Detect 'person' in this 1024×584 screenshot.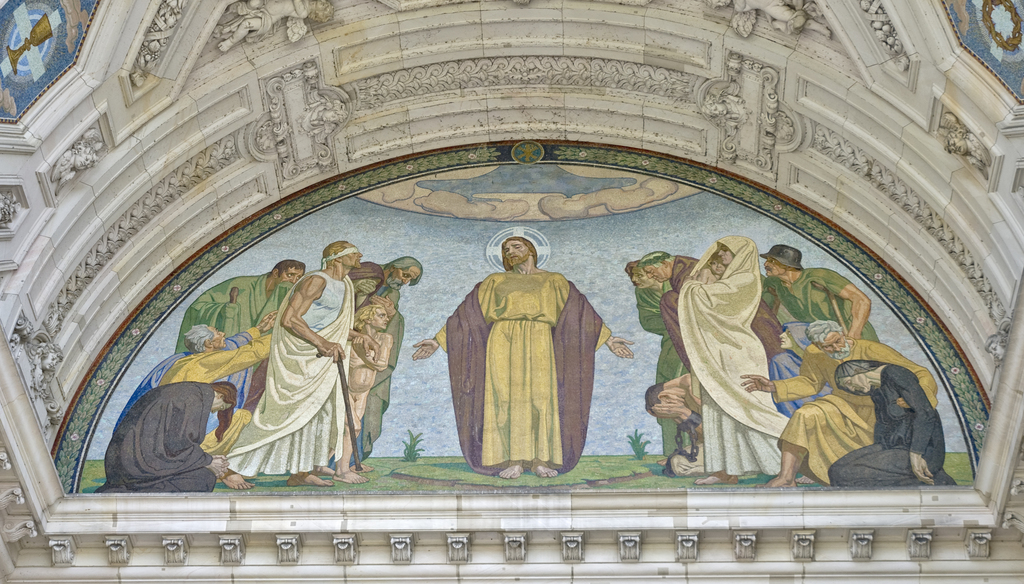
Detection: <region>684, 234, 778, 466</region>.
